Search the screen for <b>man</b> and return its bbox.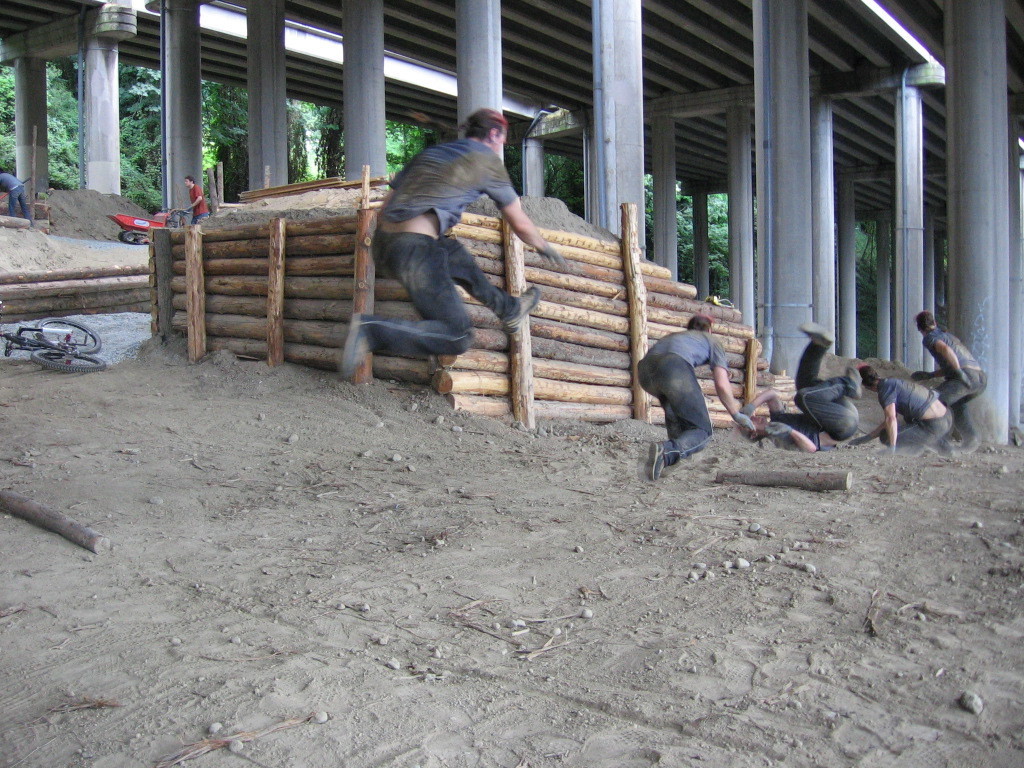
Found: left=744, top=325, right=863, bottom=453.
